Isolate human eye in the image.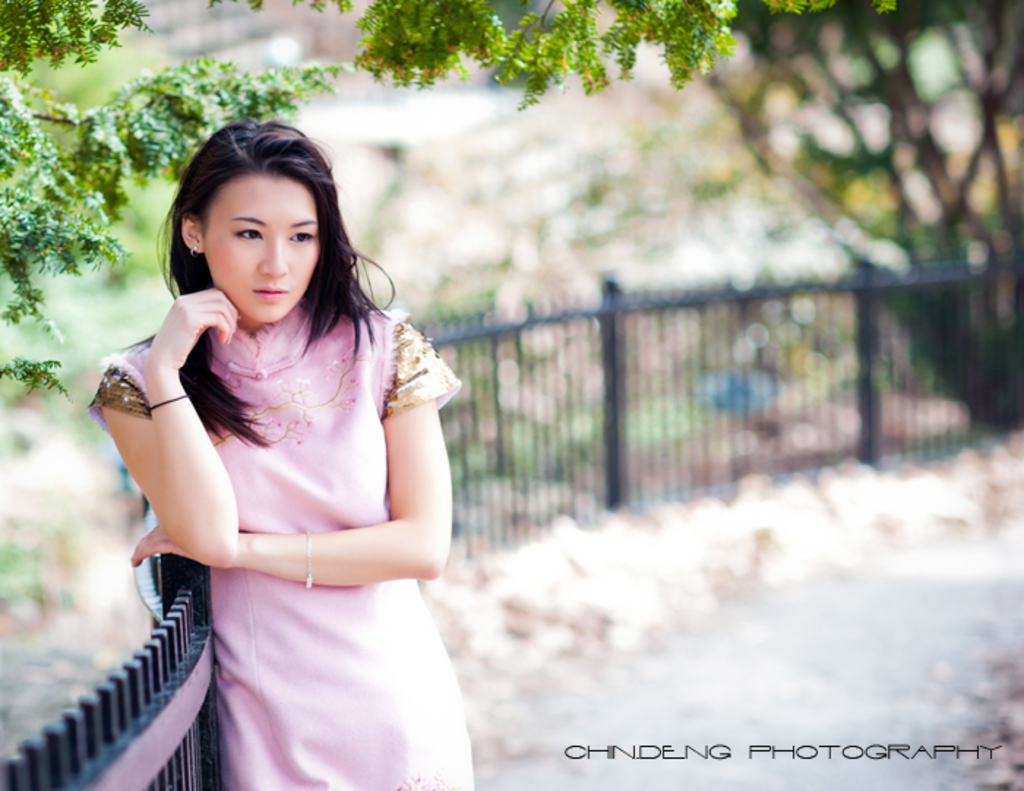
Isolated region: {"x1": 288, "y1": 231, "x2": 316, "y2": 243}.
